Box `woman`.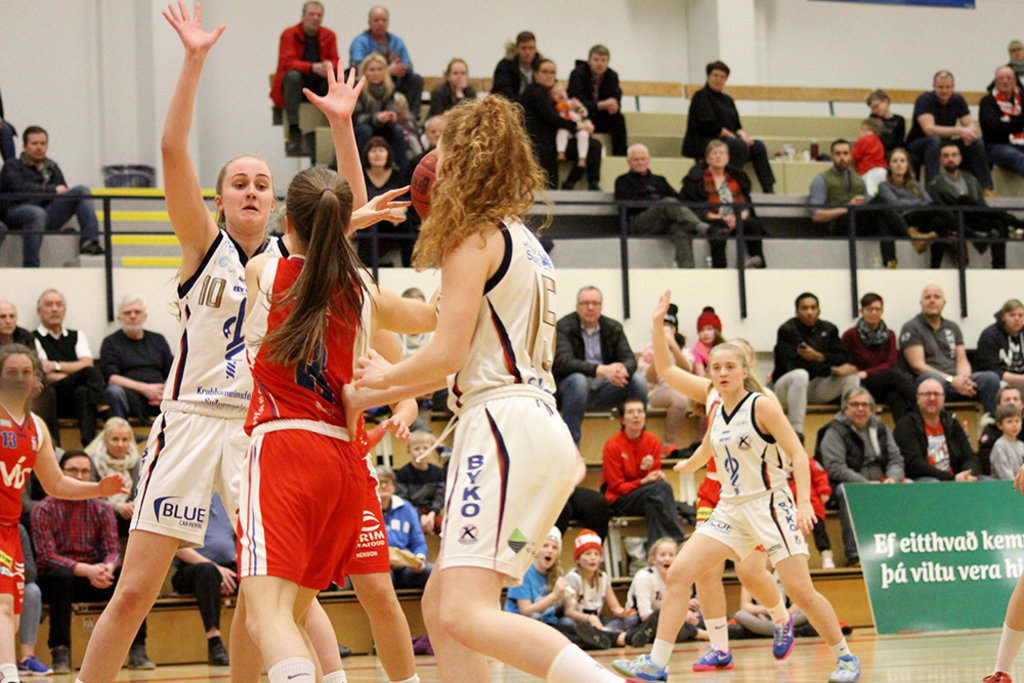
region(507, 58, 600, 183).
